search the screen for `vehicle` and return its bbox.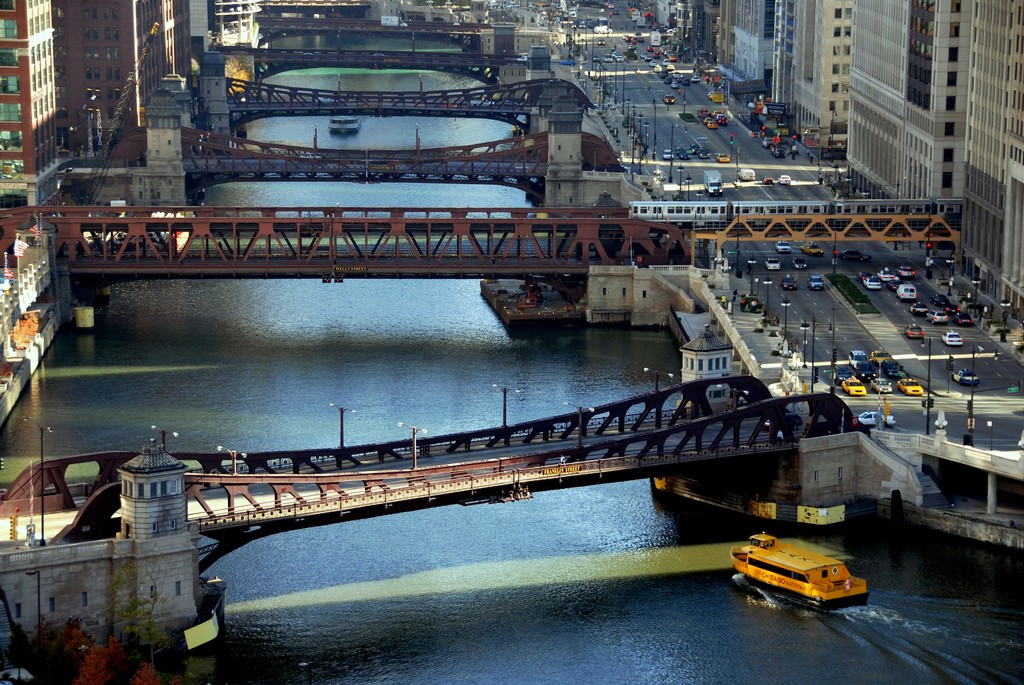
Found: rect(614, 53, 625, 67).
